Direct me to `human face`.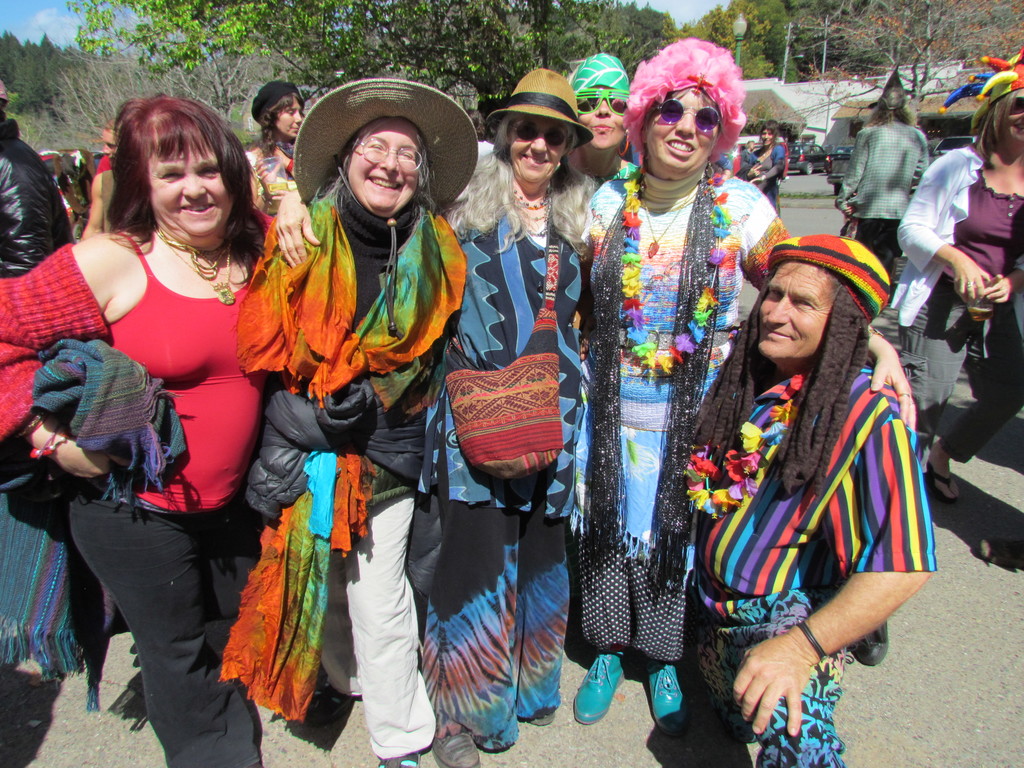
Direction: [left=656, top=90, right=721, bottom=166].
